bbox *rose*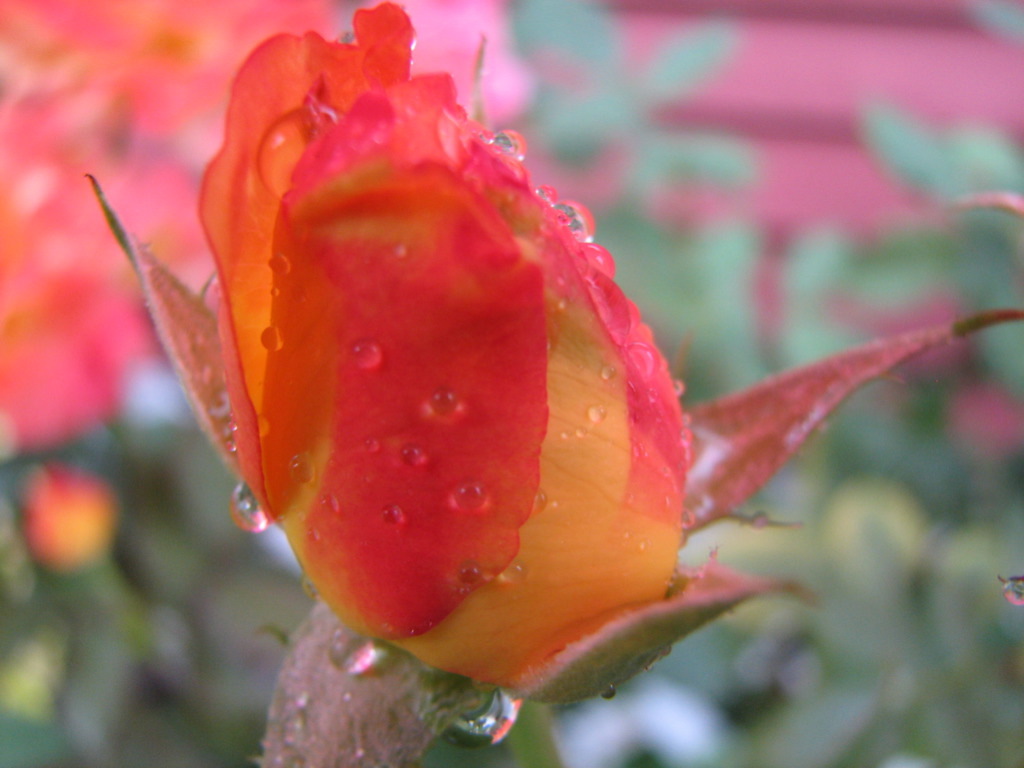
l=195, t=0, r=695, b=691
